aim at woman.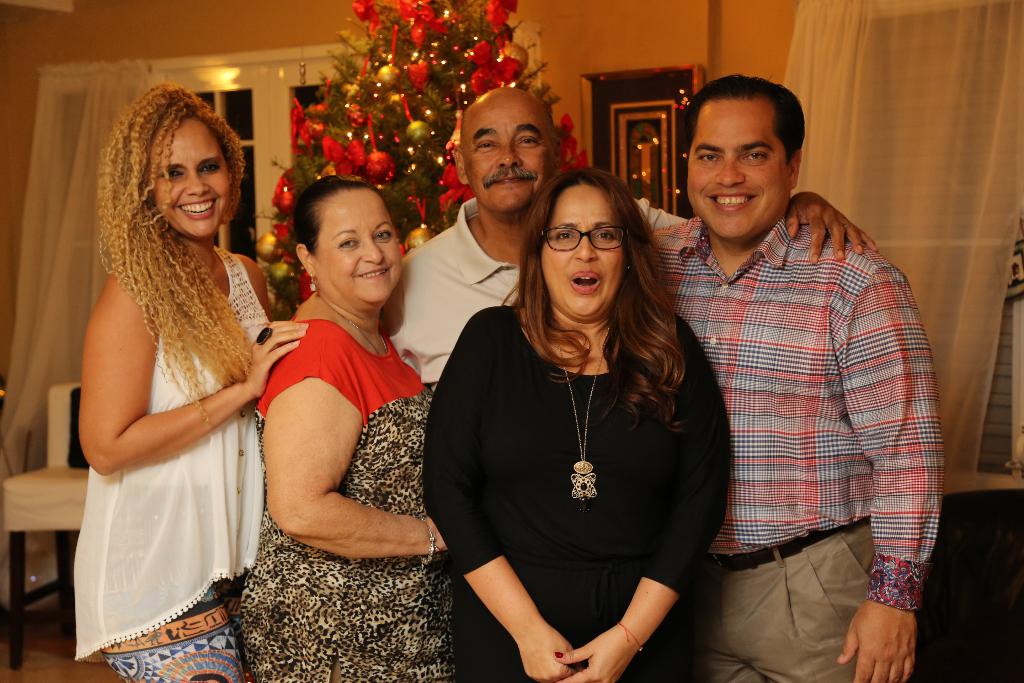
Aimed at l=70, t=78, r=307, b=682.
